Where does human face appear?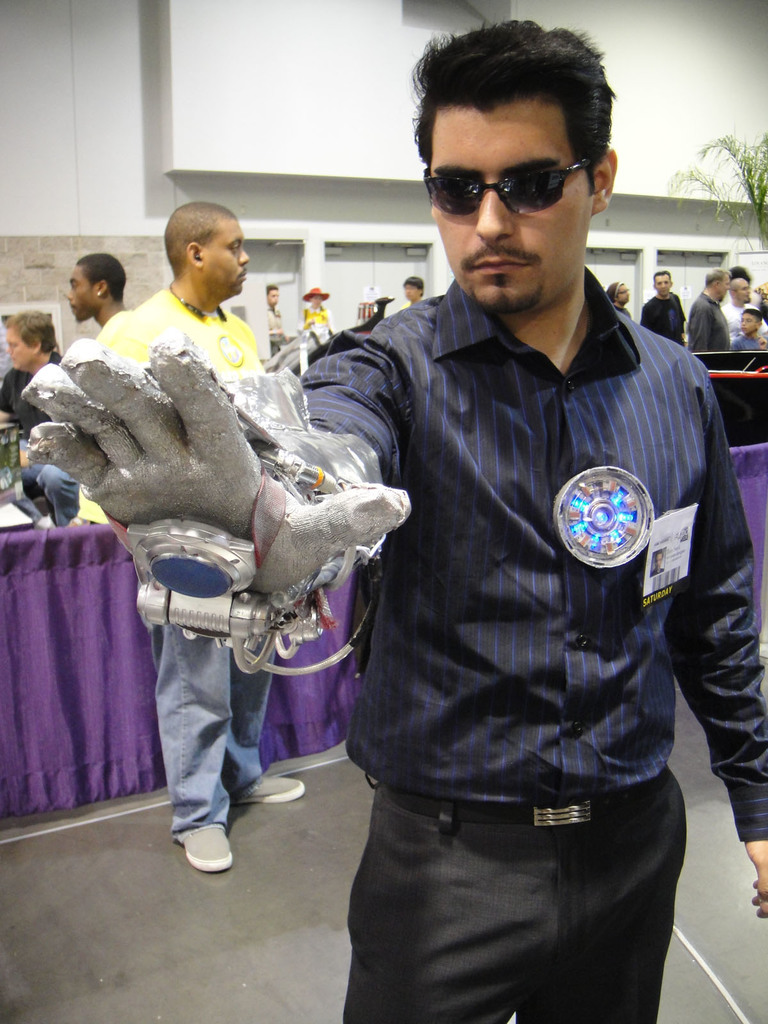
Appears at 429/108/591/310.
